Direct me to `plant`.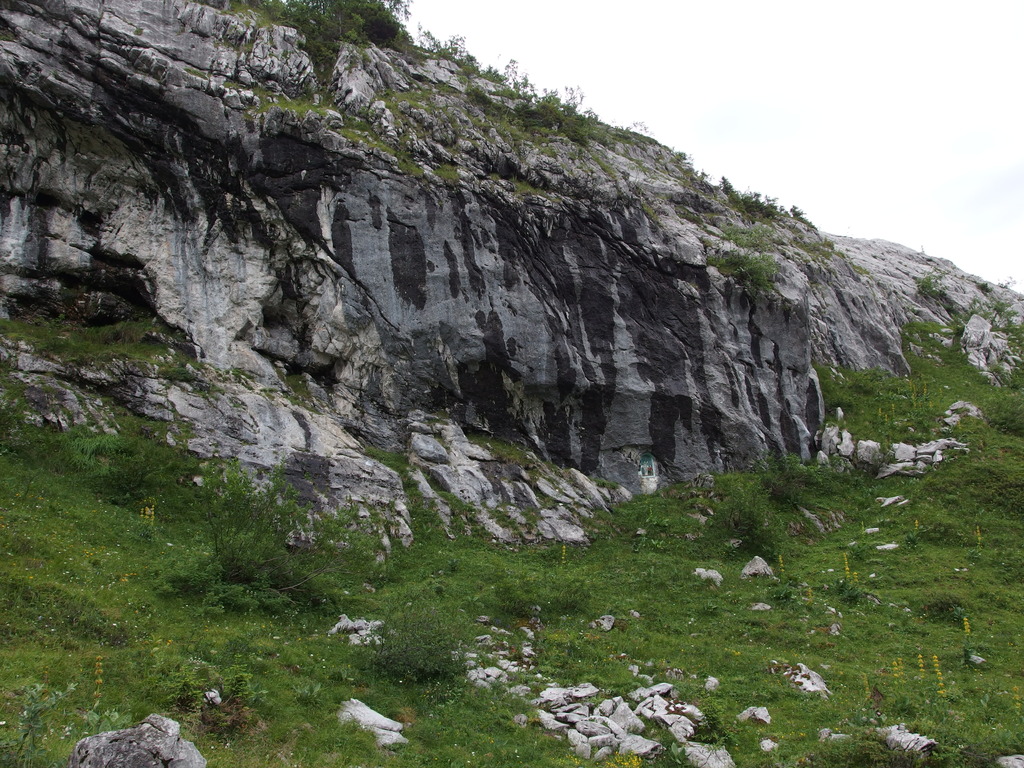
Direction: (918,274,945,301).
